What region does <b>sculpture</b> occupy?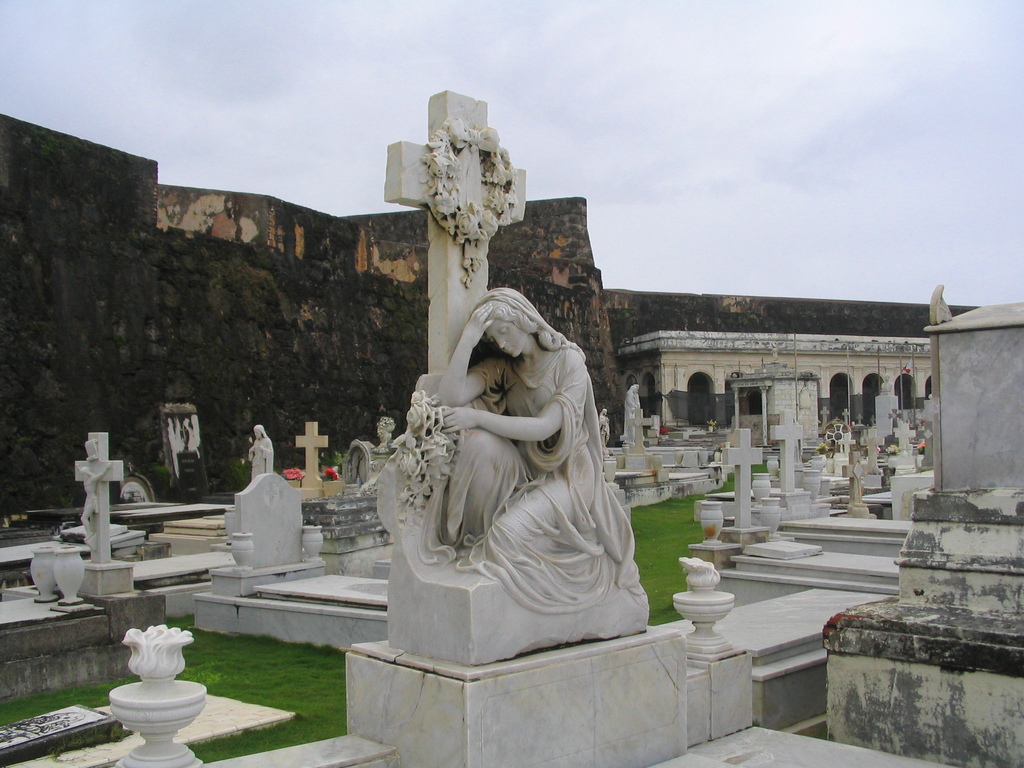
77, 463, 110, 538.
